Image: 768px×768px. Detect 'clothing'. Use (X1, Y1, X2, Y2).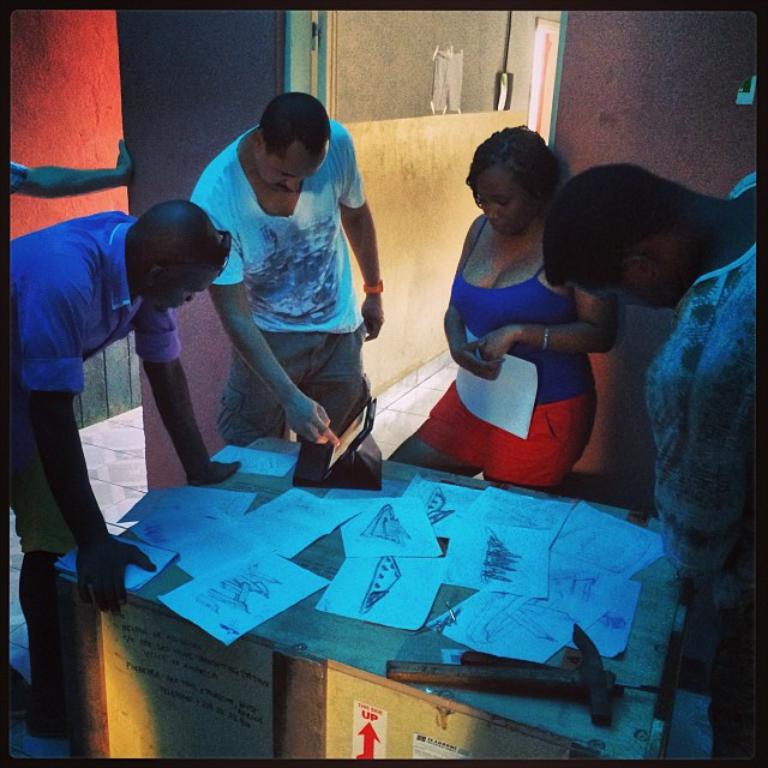
(641, 162, 761, 636).
